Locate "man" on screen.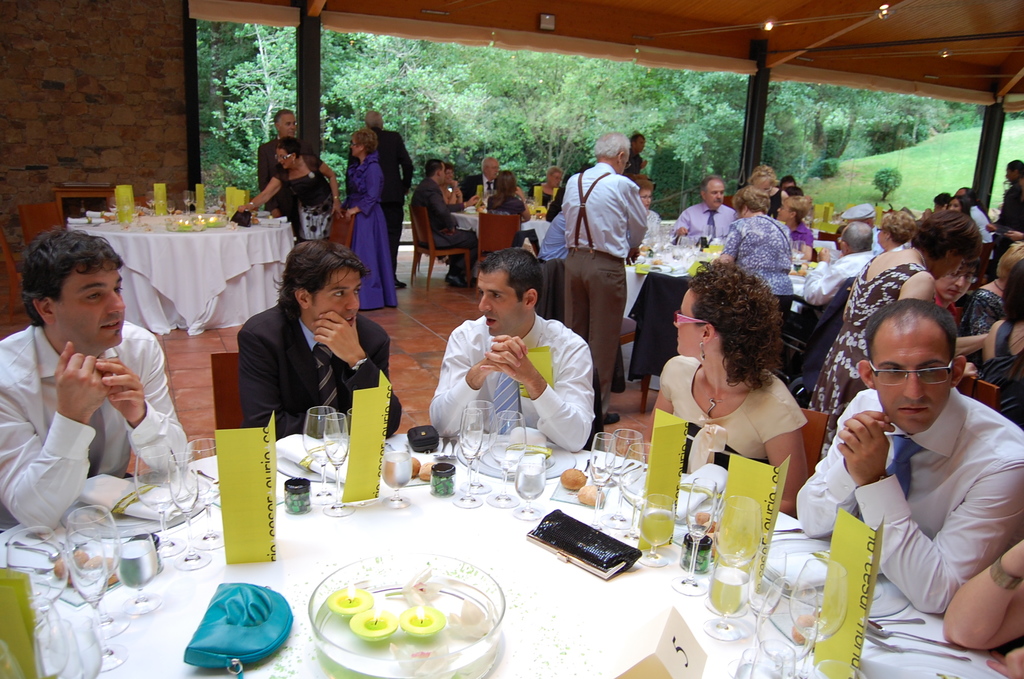
On screen at x1=670 y1=174 x2=740 y2=245.
